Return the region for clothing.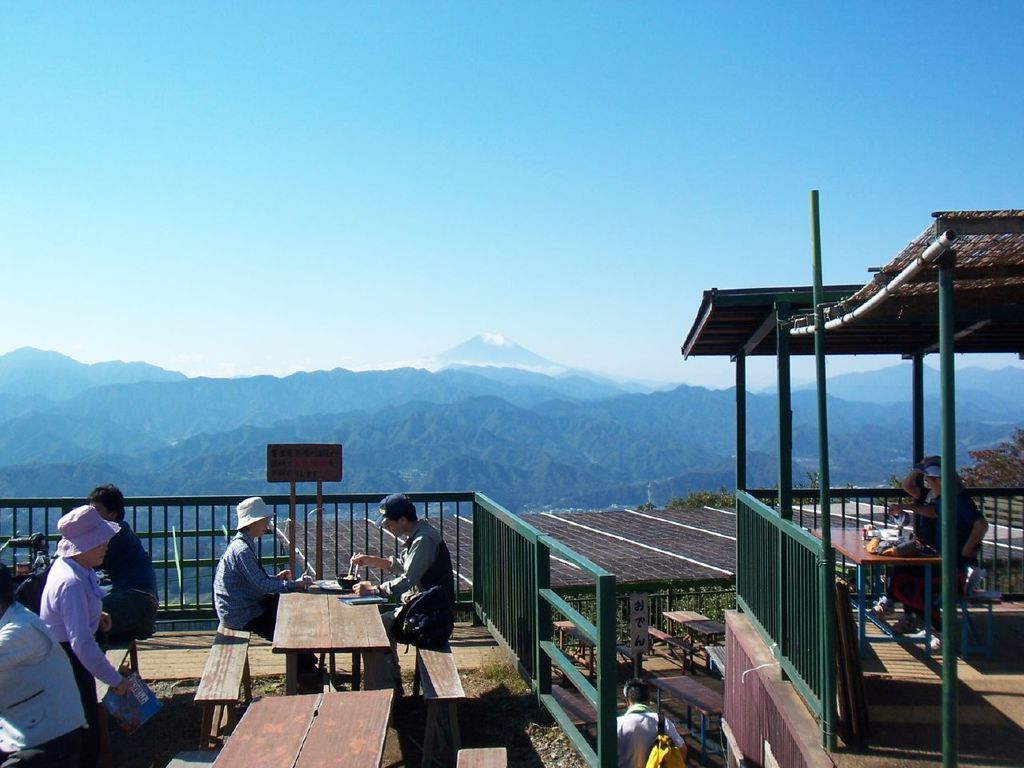
[0, 598, 94, 766].
